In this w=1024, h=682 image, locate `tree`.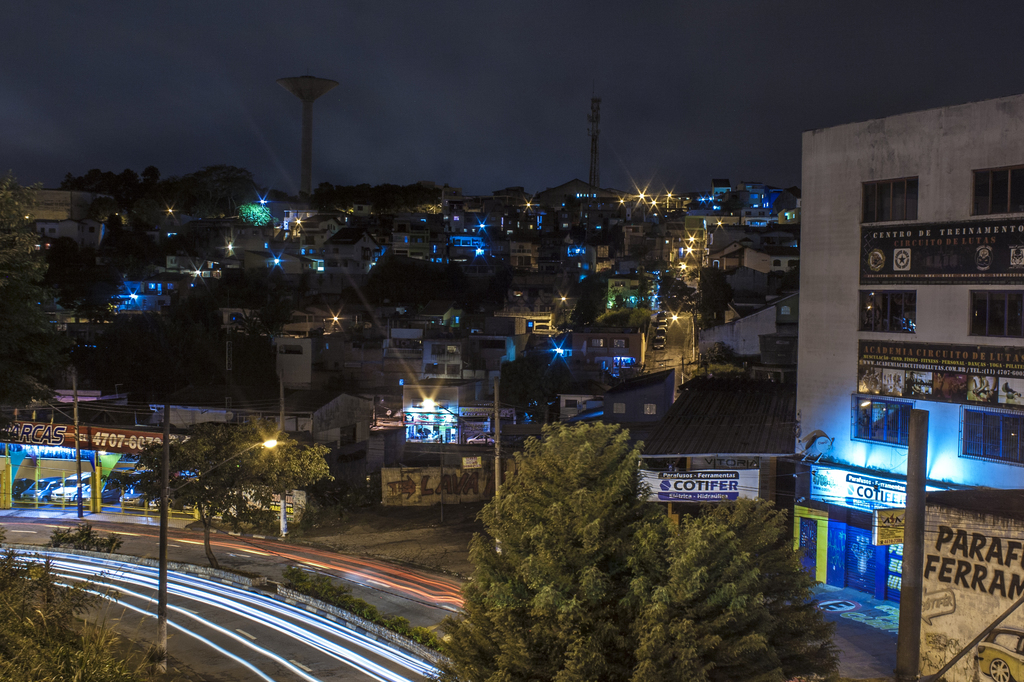
Bounding box: pyautogui.locateOnScreen(0, 526, 182, 681).
